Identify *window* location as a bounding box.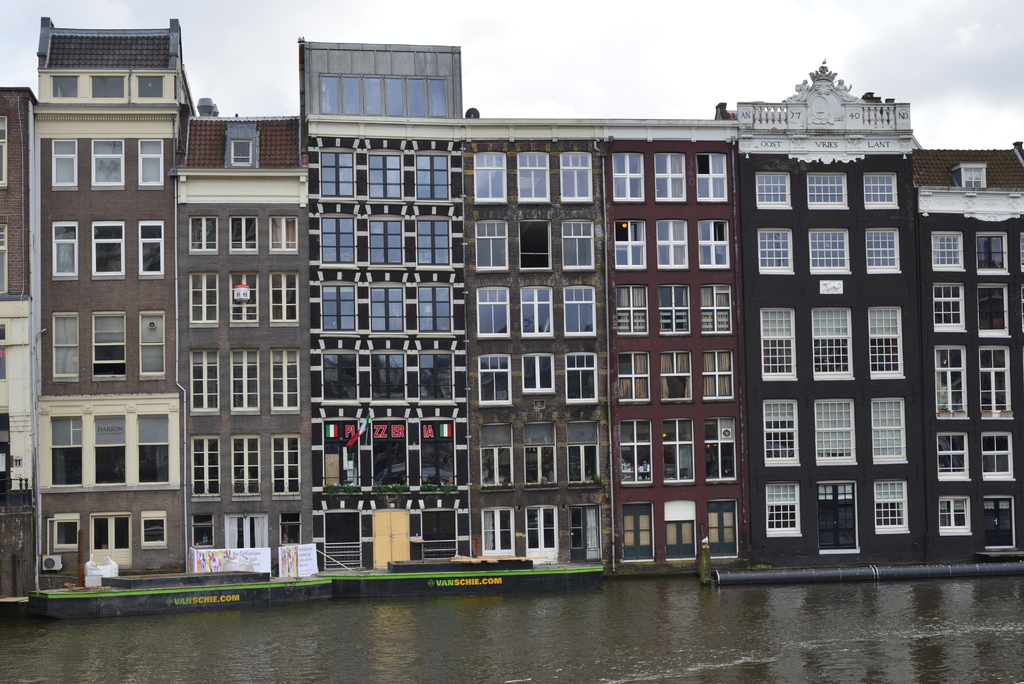
{"x1": 136, "y1": 222, "x2": 159, "y2": 279}.
